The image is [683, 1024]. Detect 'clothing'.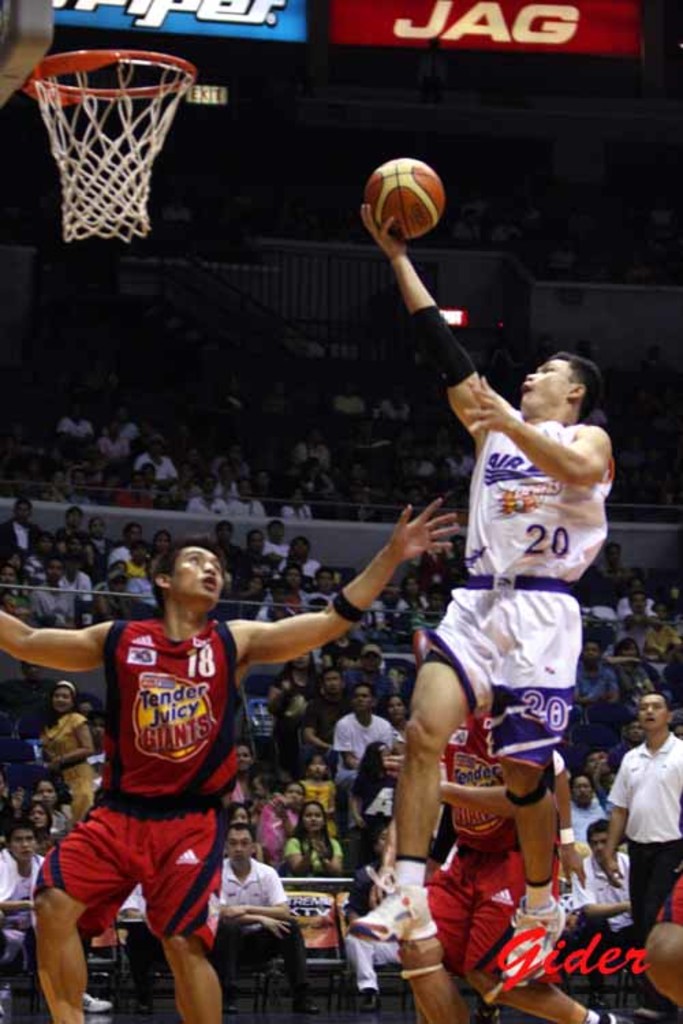
Detection: x1=418 y1=414 x2=619 y2=776.
